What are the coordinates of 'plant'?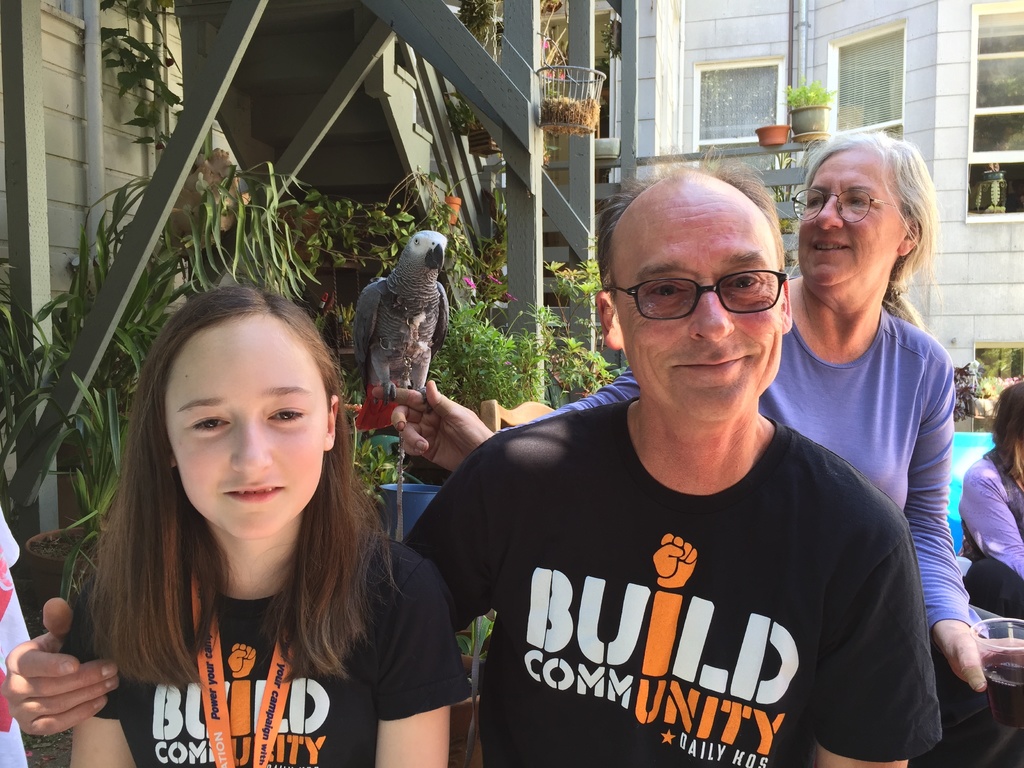
[955, 361, 976, 430].
